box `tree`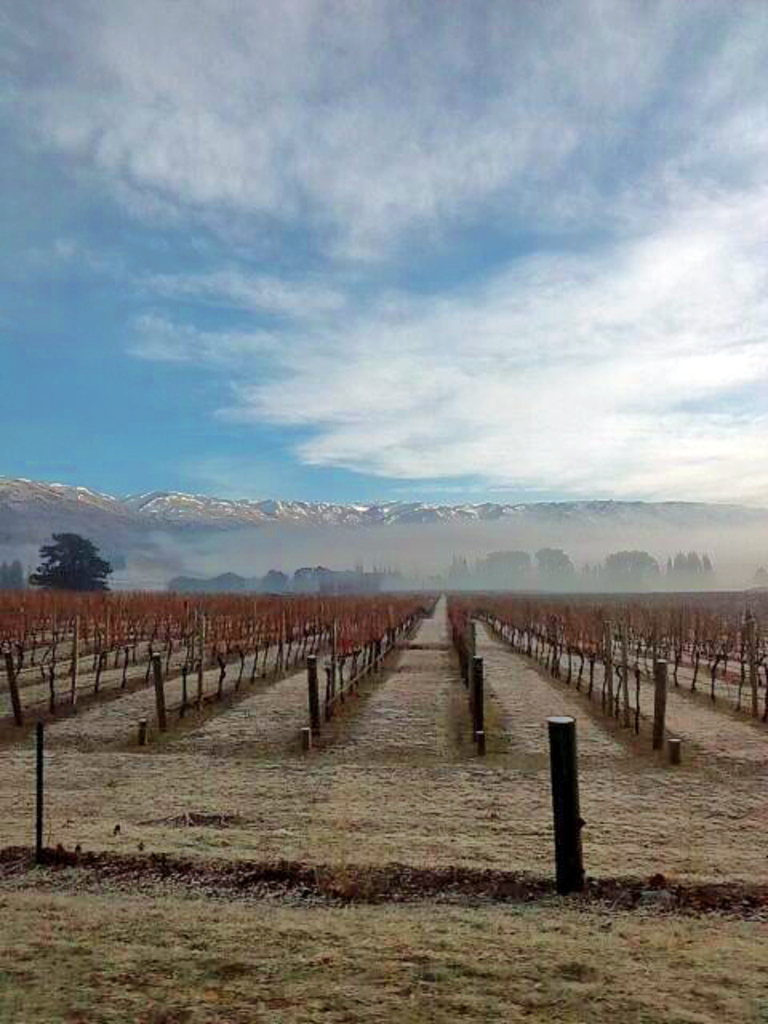
detection(531, 550, 582, 579)
